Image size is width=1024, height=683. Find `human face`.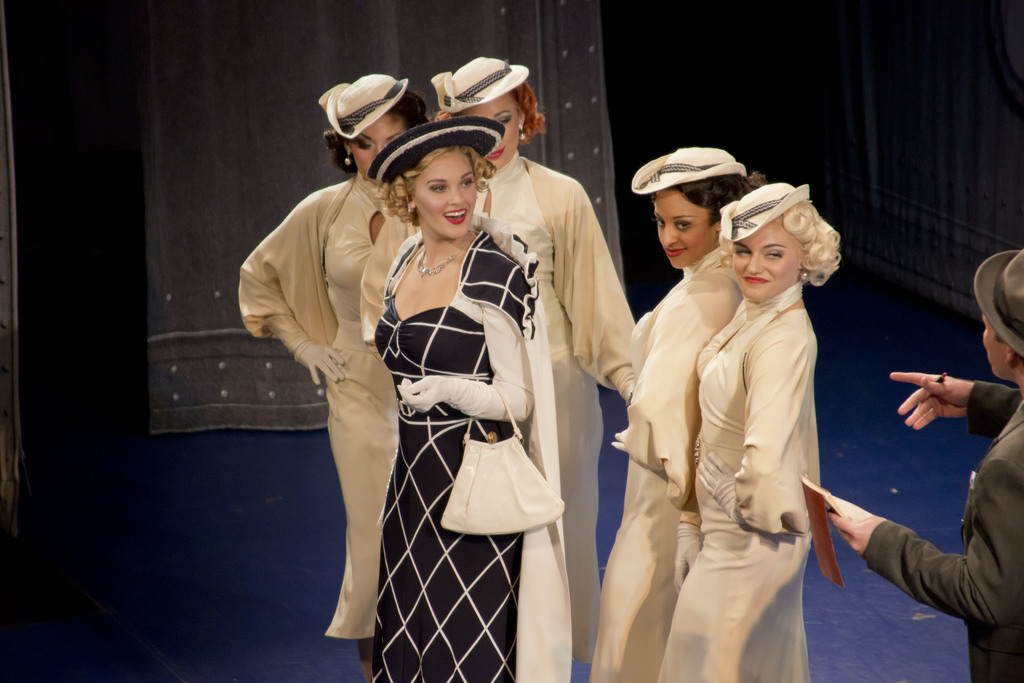
976/316/1009/381.
